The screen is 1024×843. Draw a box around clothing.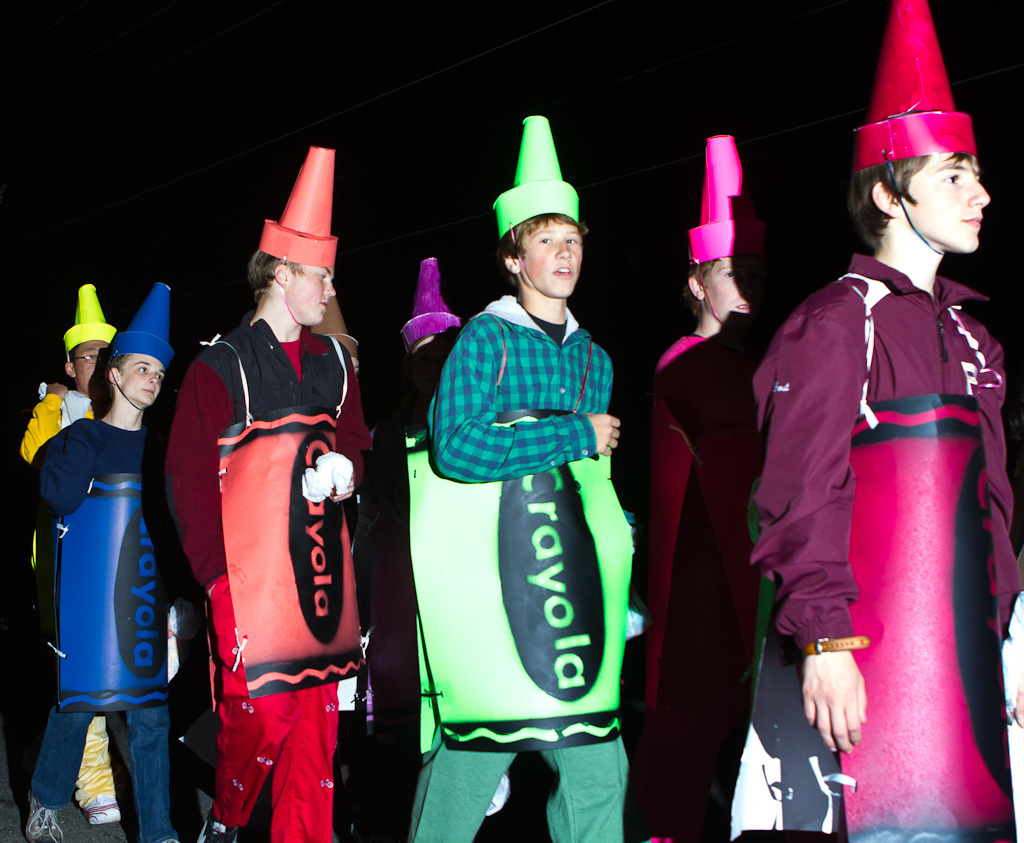
BBox(22, 413, 182, 842).
